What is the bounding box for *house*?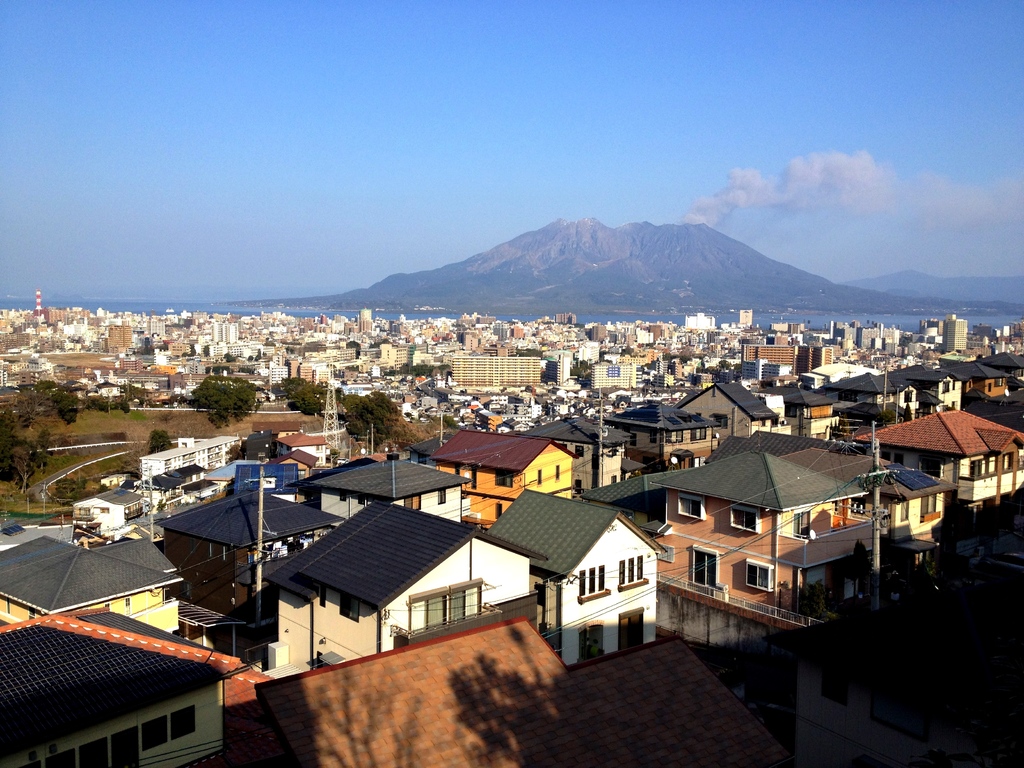
x1=272, y1=486, x2=531, y2=687.
